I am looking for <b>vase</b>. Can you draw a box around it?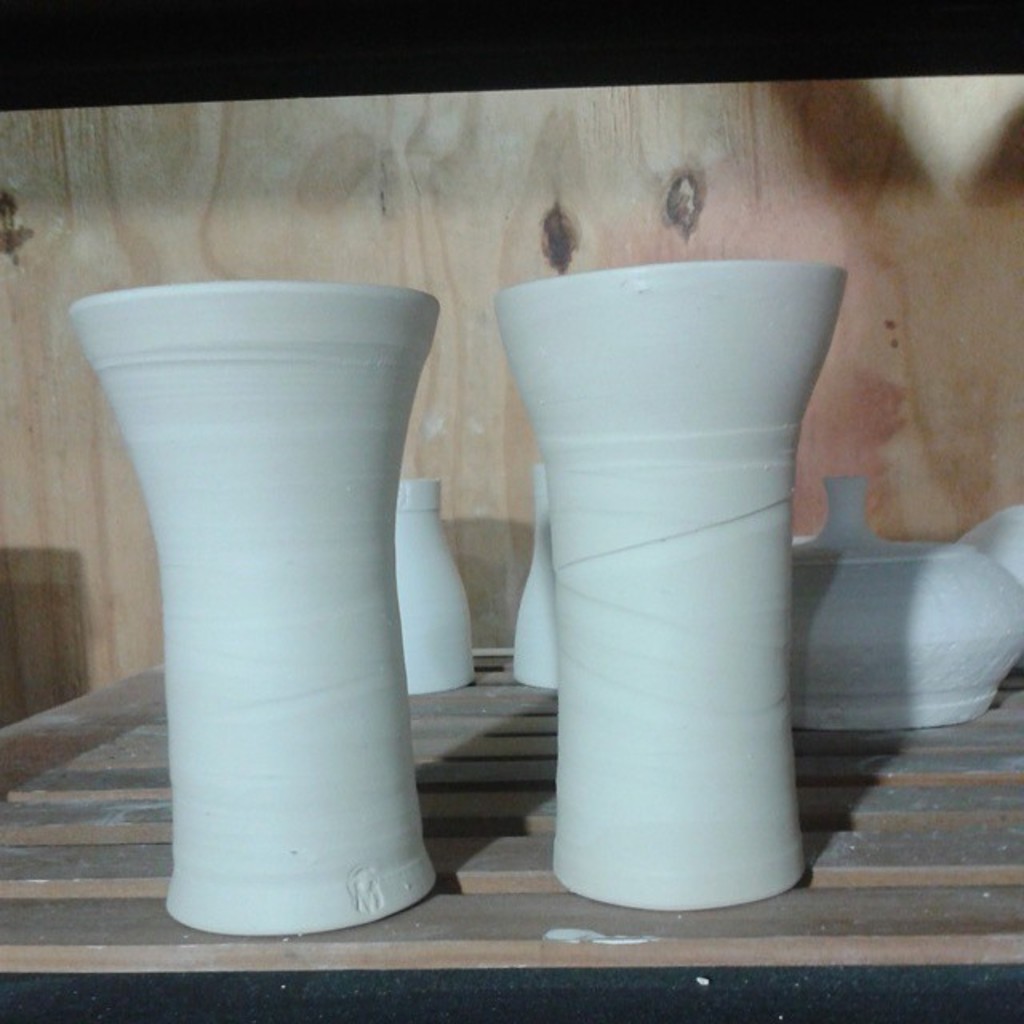
Sure, the bounding box is region(490, 254, 851, 909).
